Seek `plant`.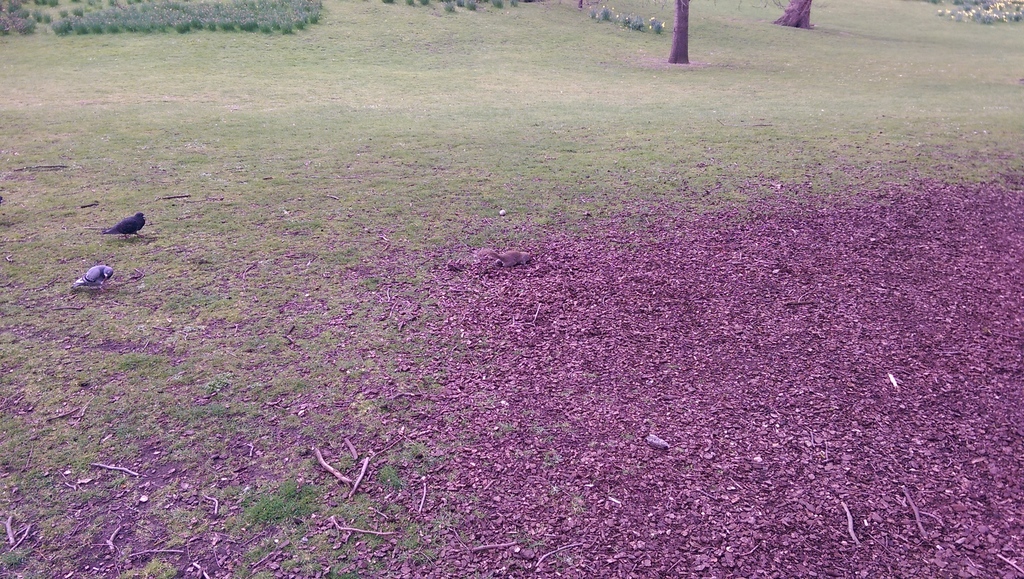
<bbox>454, 0, 461, 6</bbox>.
